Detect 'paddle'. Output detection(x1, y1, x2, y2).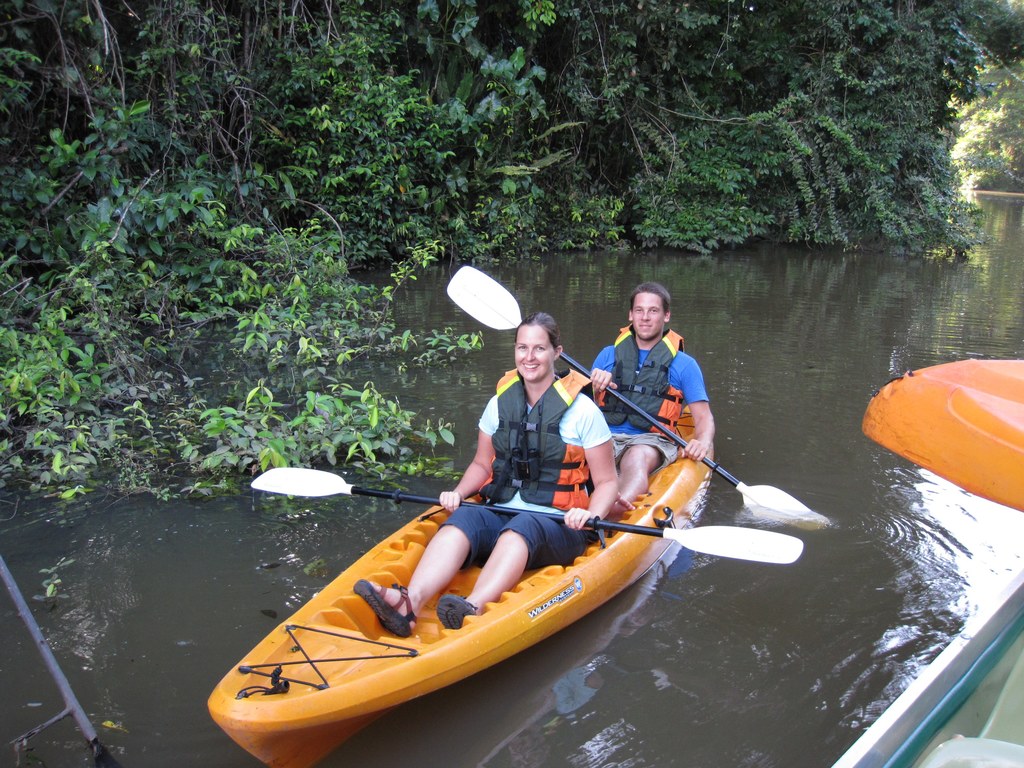
detection(448, 265, 810, 516).
